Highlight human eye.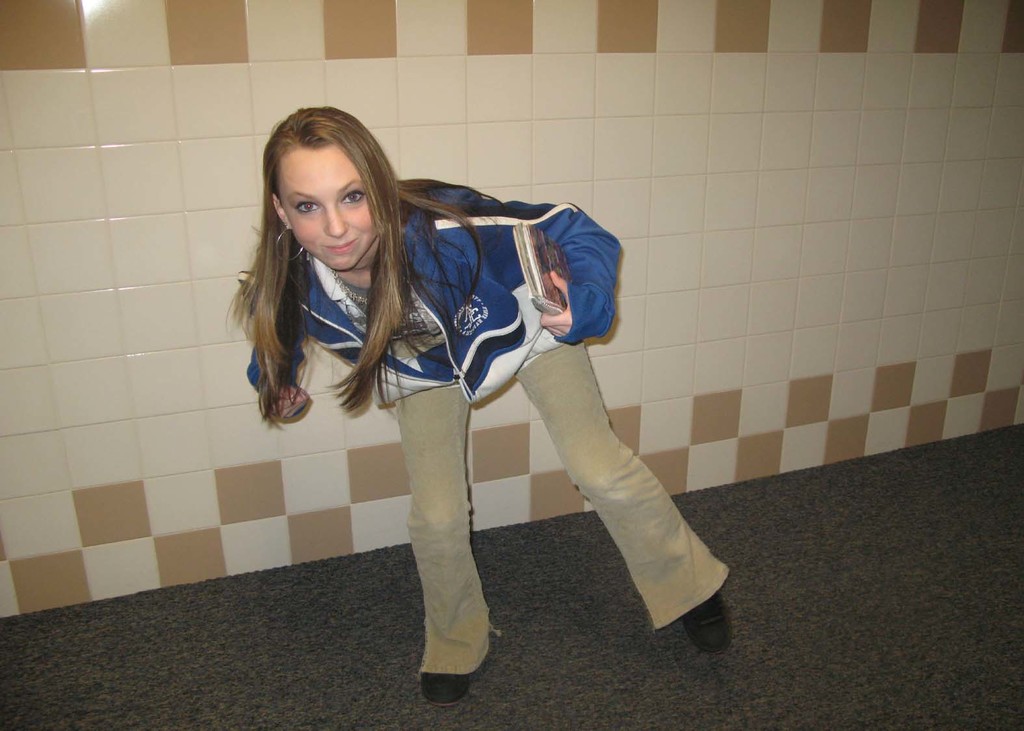
Highlighted region: x1=293, y1=198, x2=323, y2=218.
